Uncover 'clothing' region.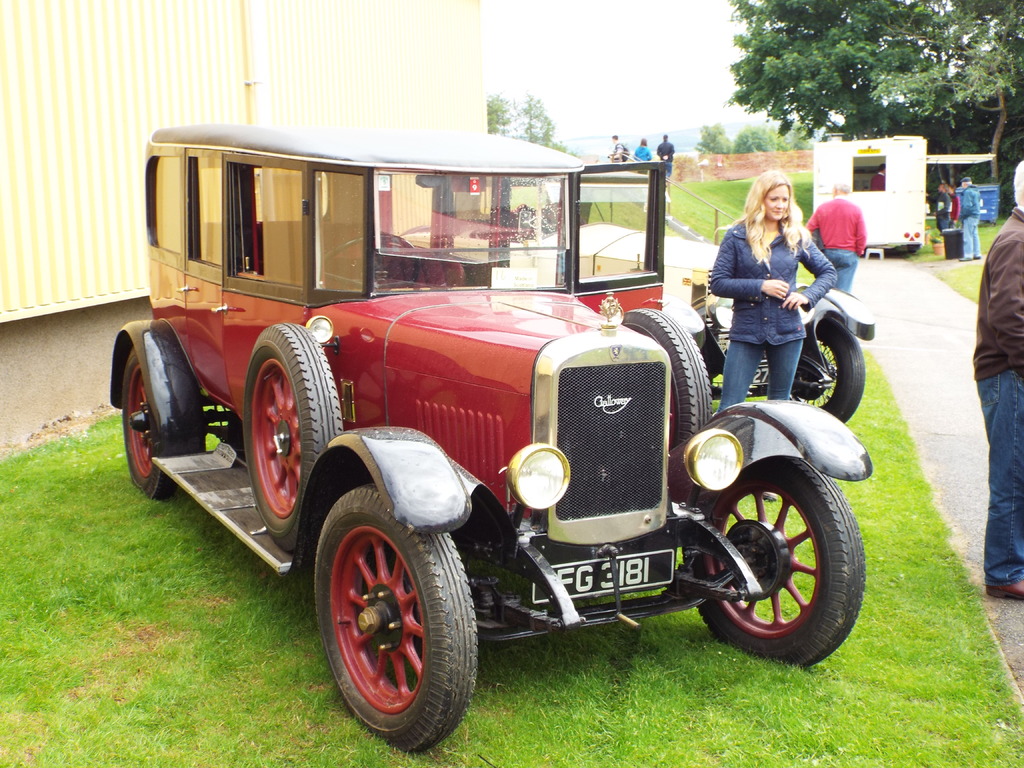
Uncovered: <box>806,198,862,287</box>.
